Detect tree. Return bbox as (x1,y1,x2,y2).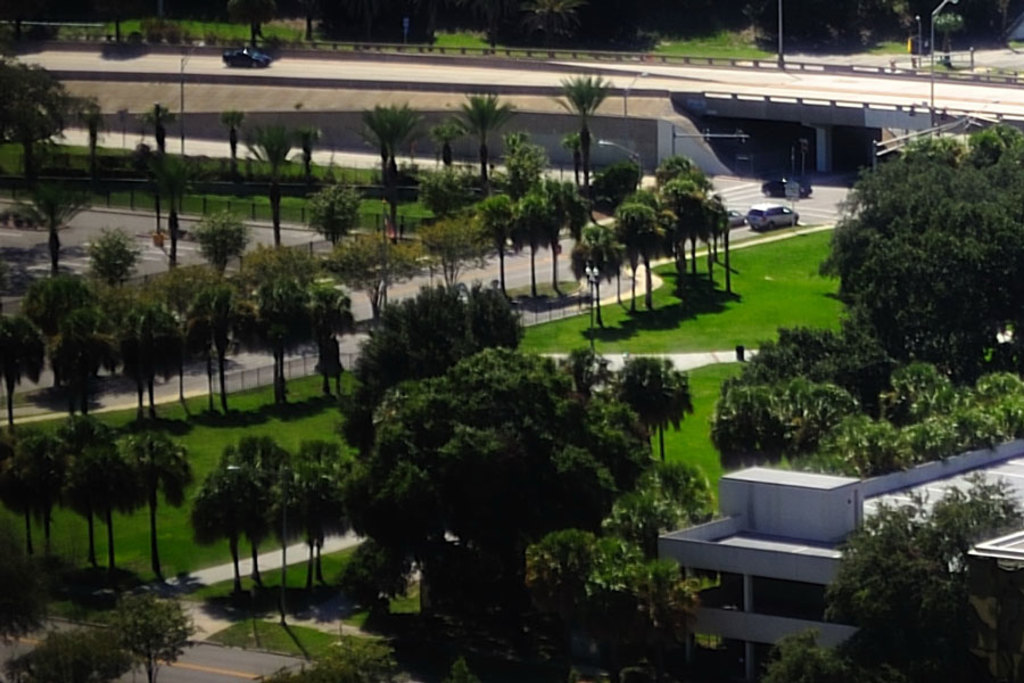
(0,41,77,212).
